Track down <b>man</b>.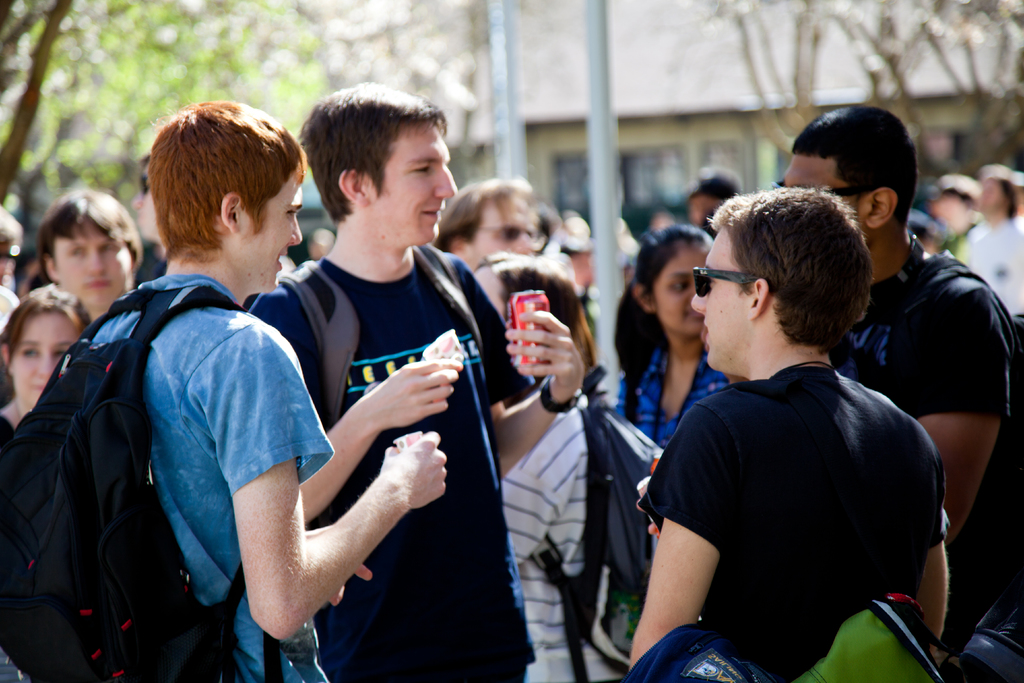
Tracked to x1=689 y1=175 x2=742 y2=226.
